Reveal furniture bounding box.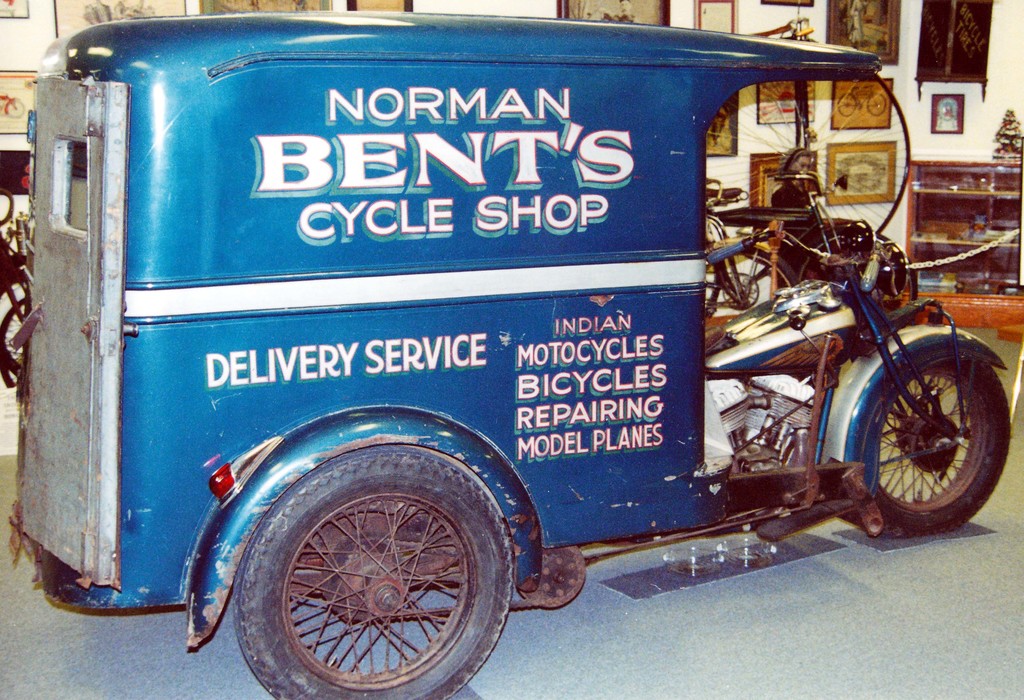
Revealed: rect(904, 161, 1023, 329).
